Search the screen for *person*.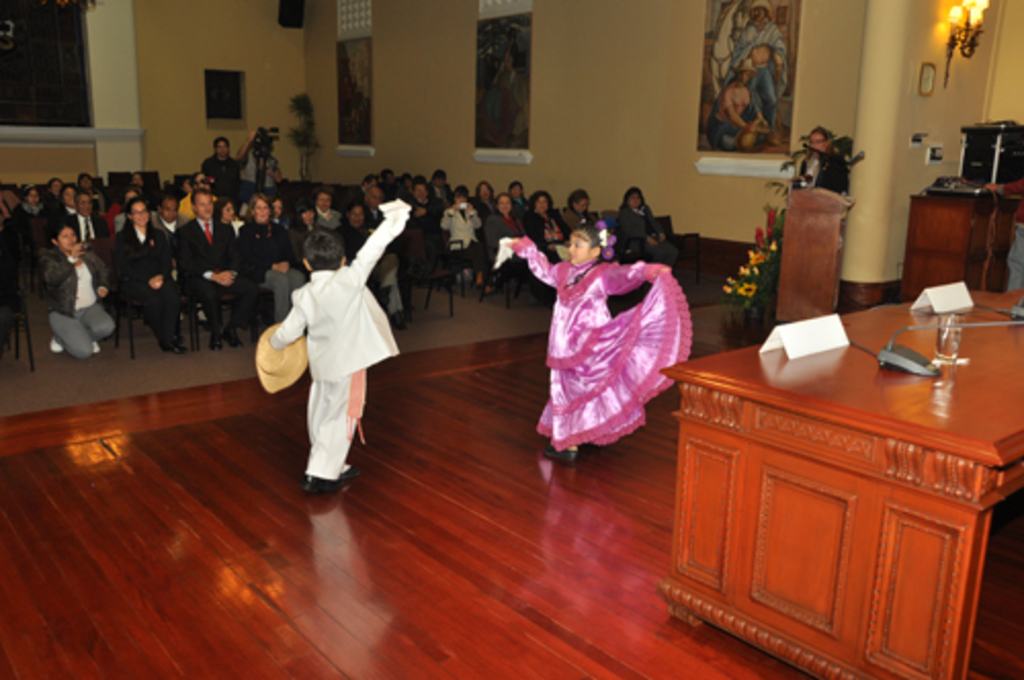
Found at left=791, top=131, right=844, bottom=188.
